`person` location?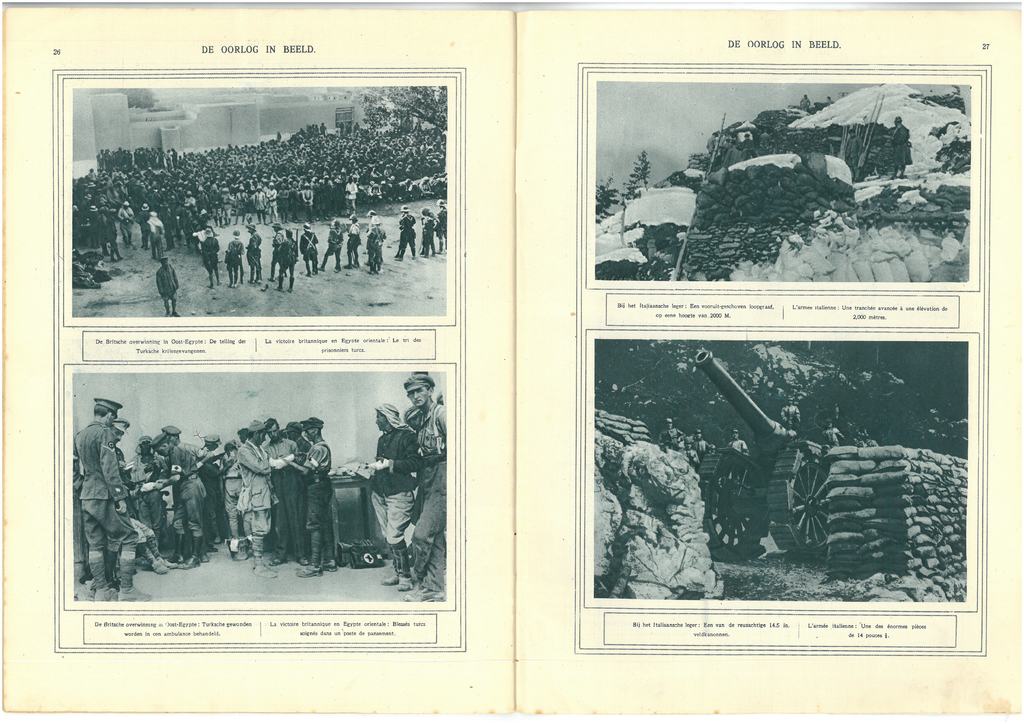
[349, 399, 422, 592]
